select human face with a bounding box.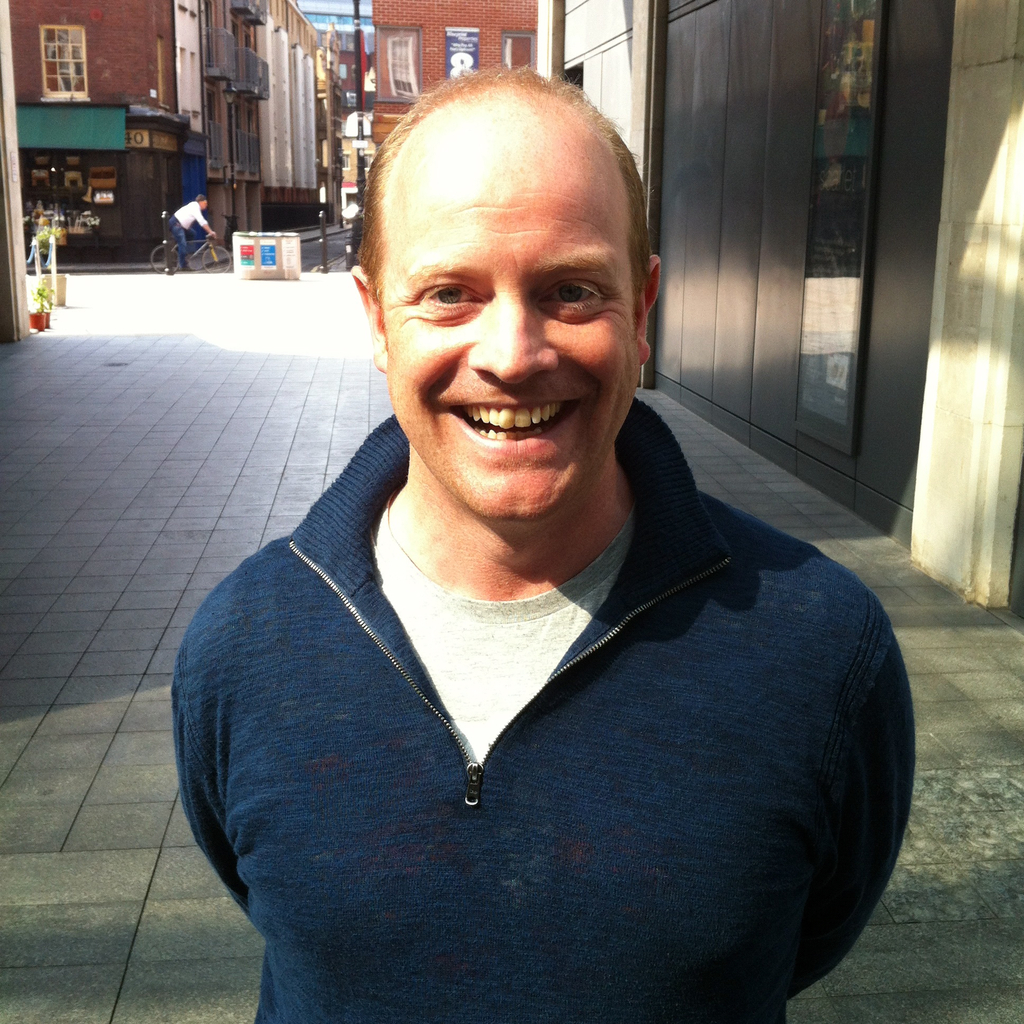
<region>383, 116, 648, 522</region>.
